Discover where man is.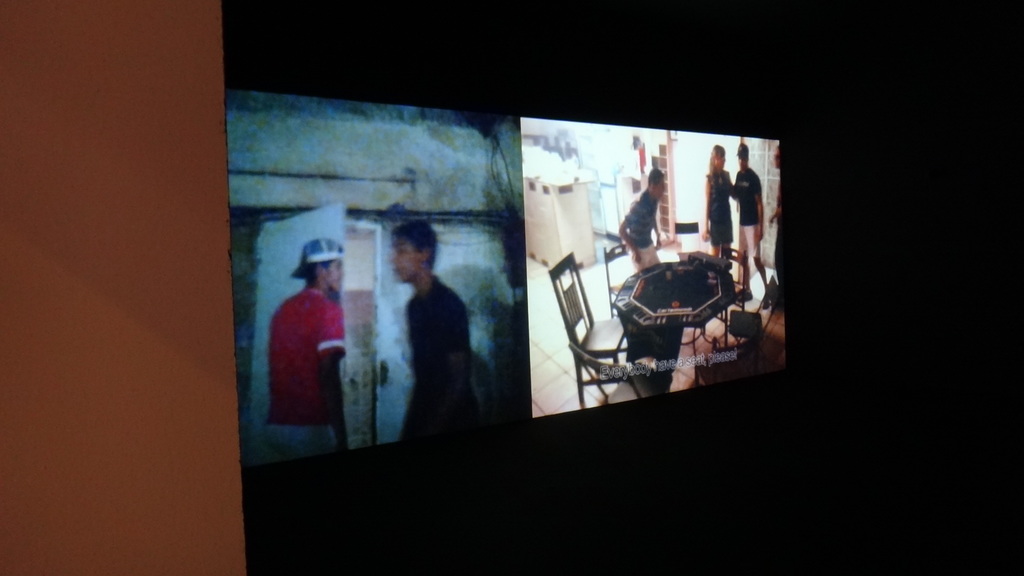
Discovered at region(386, 215, 480, 438).
